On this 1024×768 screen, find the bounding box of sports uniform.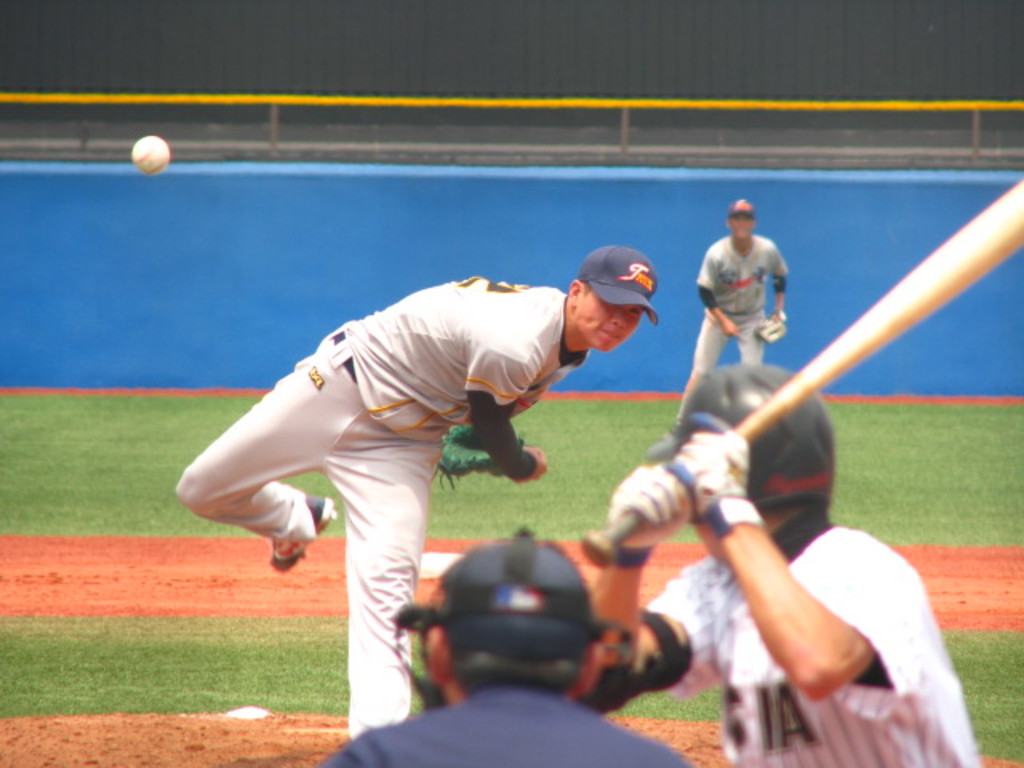
Bounding box: [x1=198, y1=230, x2=560, y2=731].
